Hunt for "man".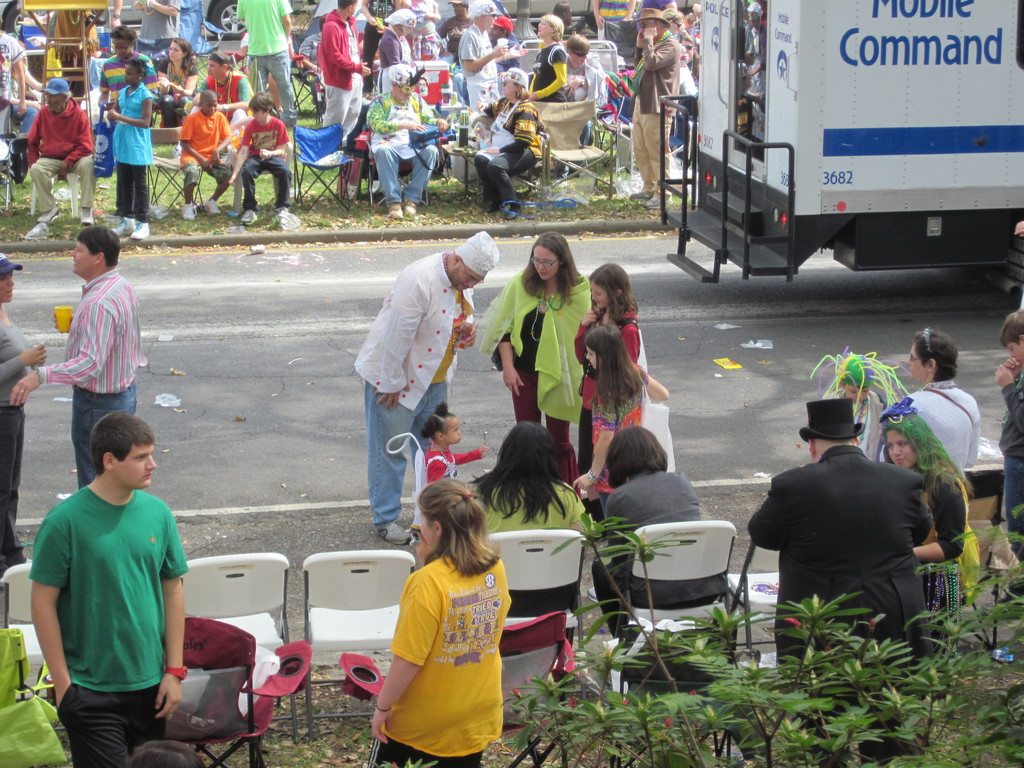
Hunted down at {"x1": 353, "y1": 223, "x2": 499, "y2": 547}.
